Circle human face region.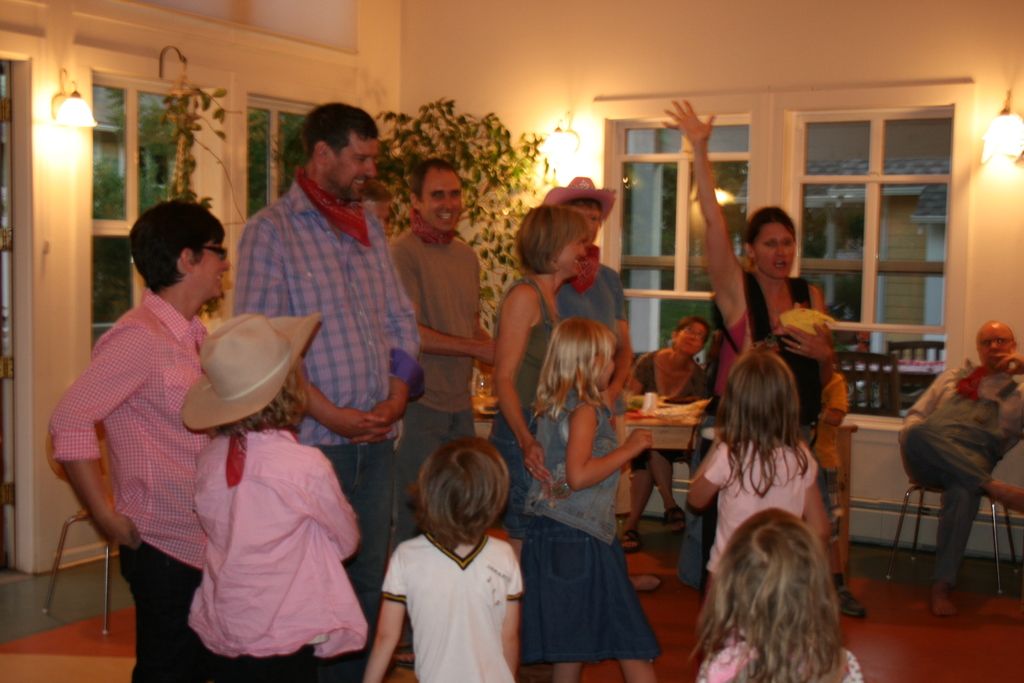
Region: (left=332, top=129, right=380, bottom=197).
